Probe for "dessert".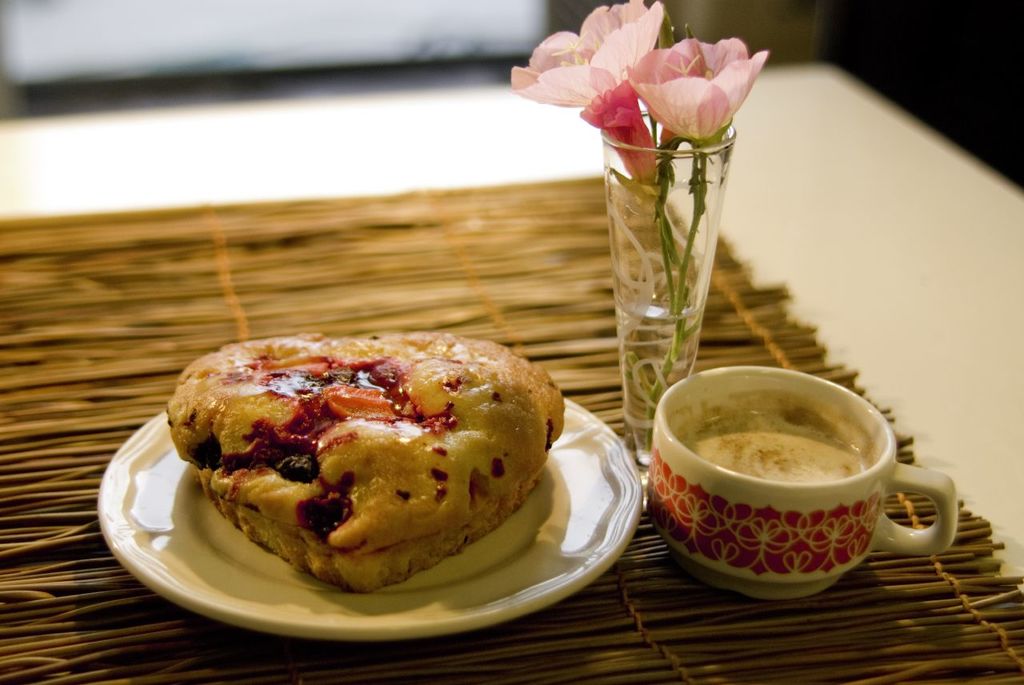
Probe result: [left=161, top=324, right=574, bottom=607].
